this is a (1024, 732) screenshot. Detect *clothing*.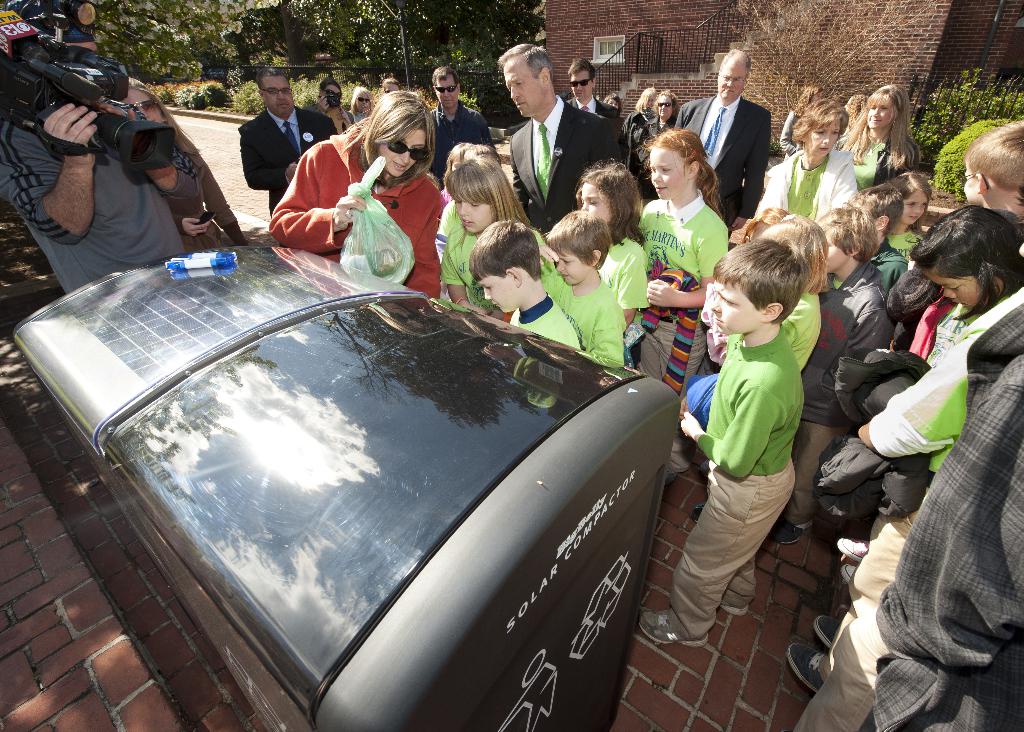
(674, 92, 770, 230).
